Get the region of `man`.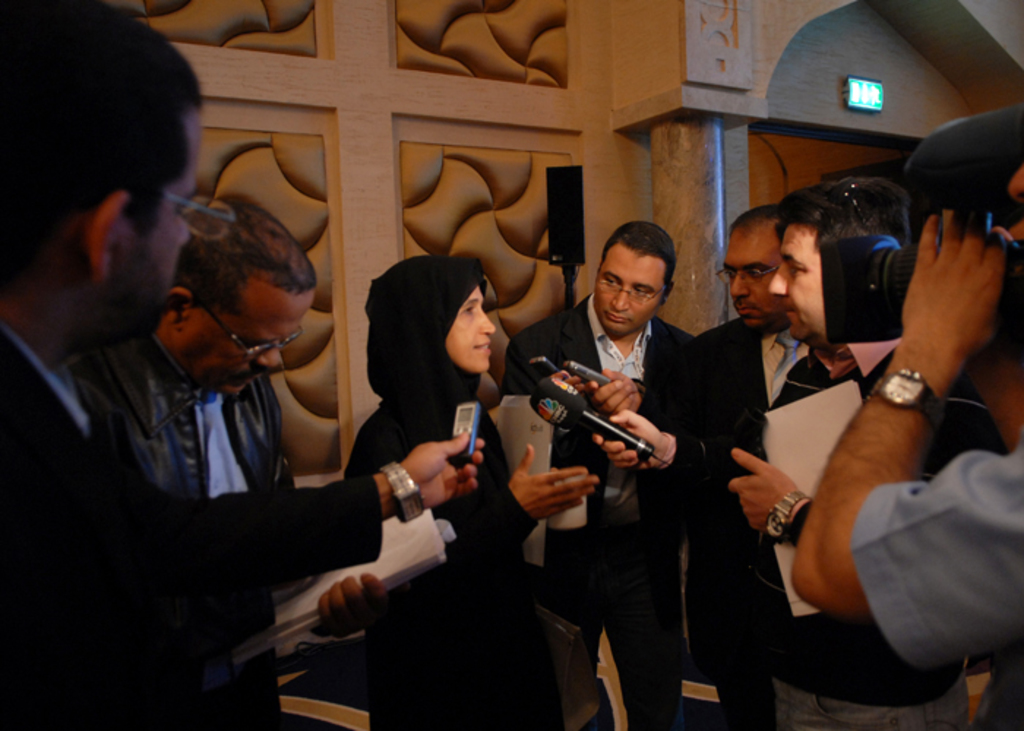
crop(0, 0, 487, 730).
